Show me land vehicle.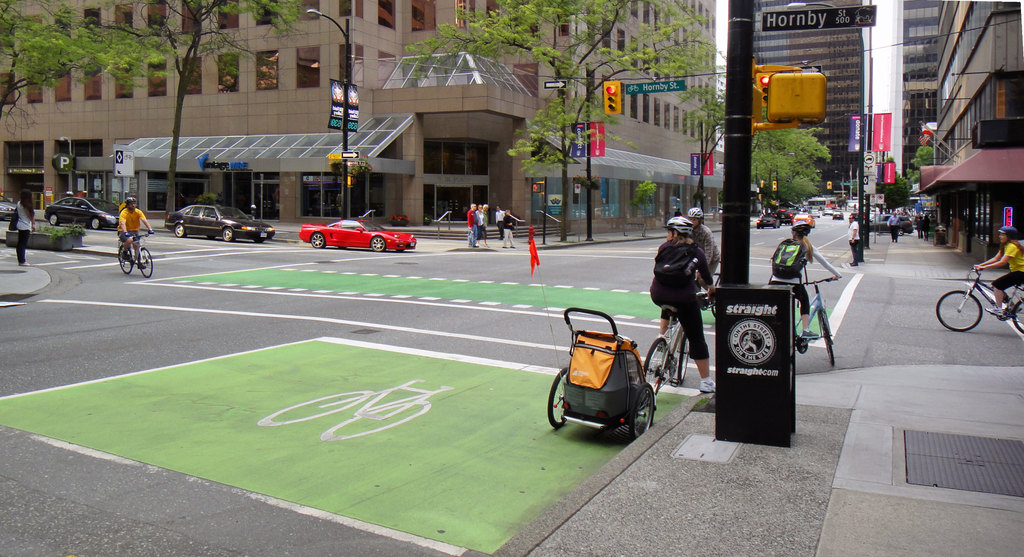
land vehicle is here: Rect(789, 277, 840, 370).
